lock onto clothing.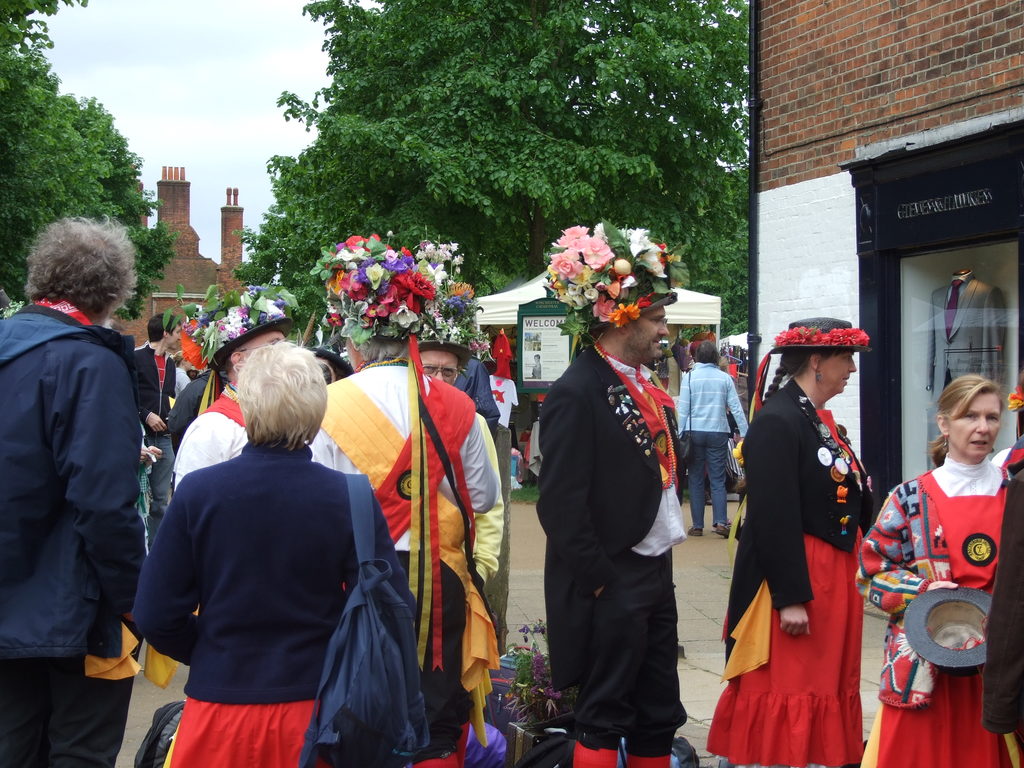
Locked: (127, 349, 179, 470).
